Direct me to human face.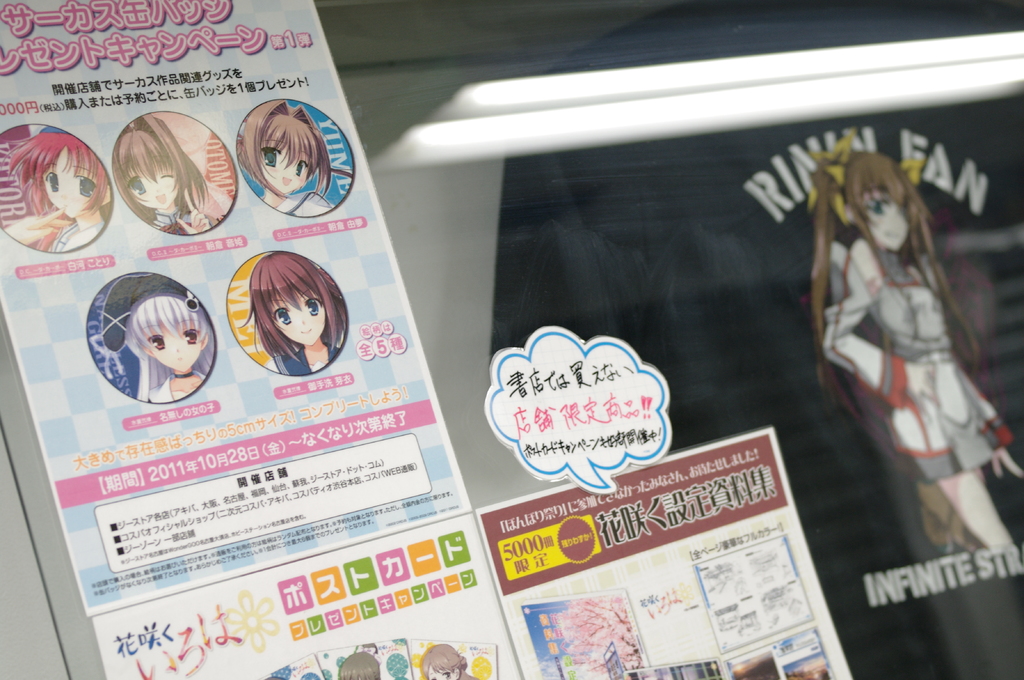
Direction: 423,662,461,679.
